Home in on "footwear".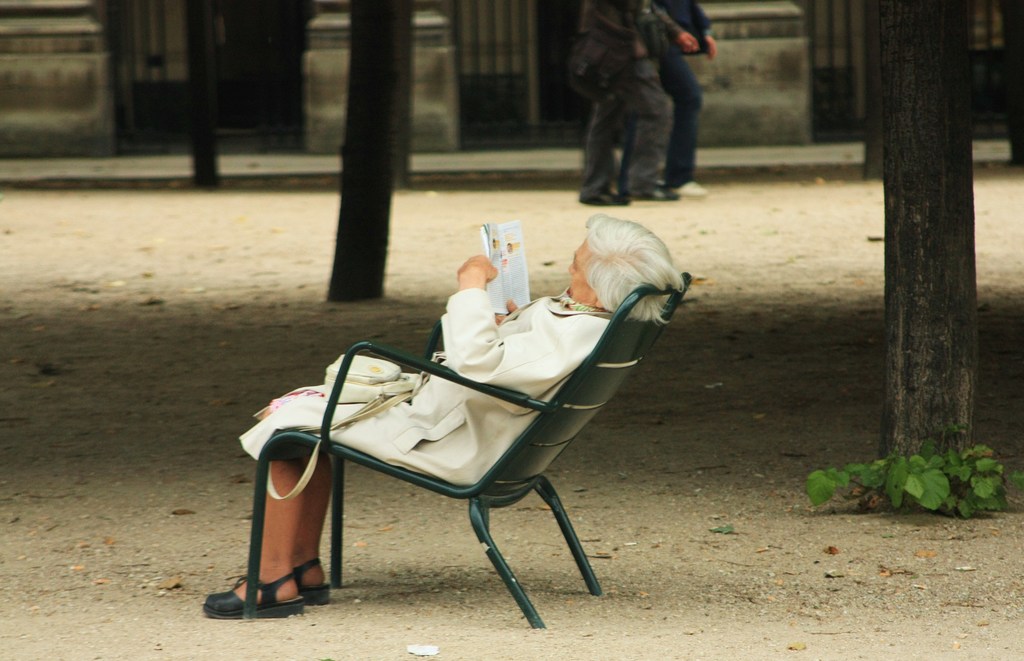
Homed in at crop(204, 569, 300, 619).
